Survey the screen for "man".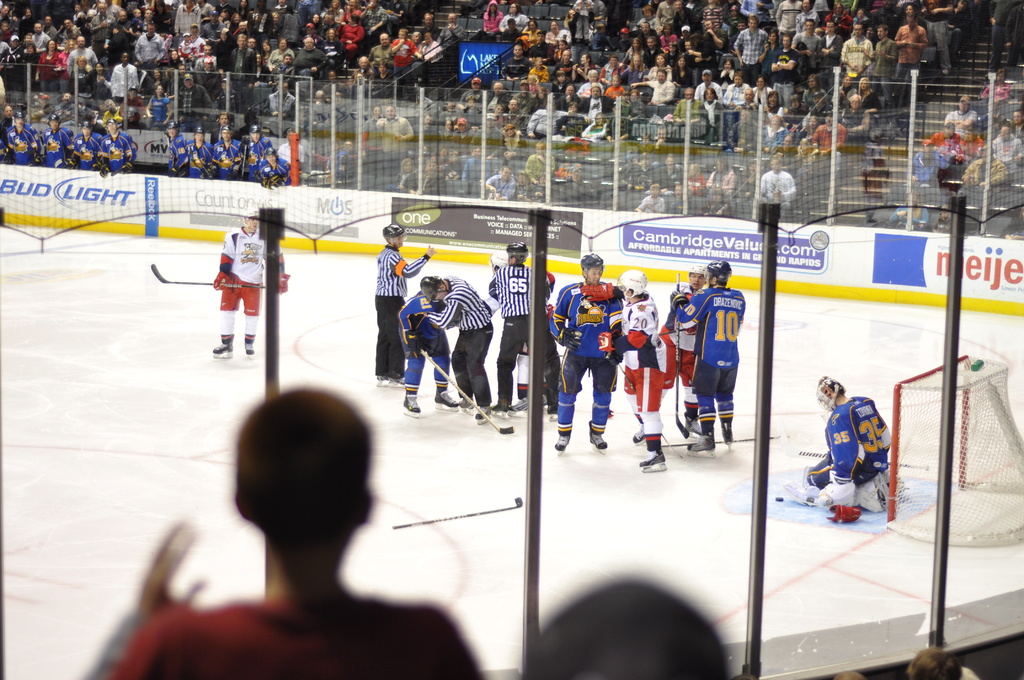
Survey found: 822 20 843 92.
